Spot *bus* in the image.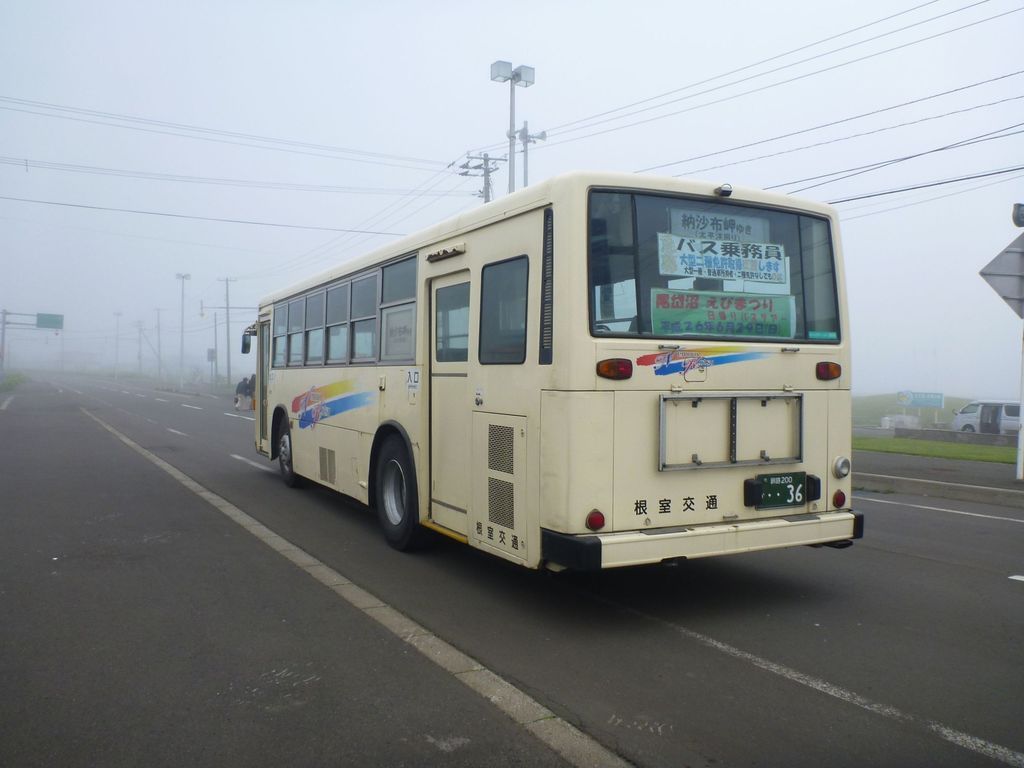
*bus* found at x1=241 y1=161 x2=863 y2=577.
